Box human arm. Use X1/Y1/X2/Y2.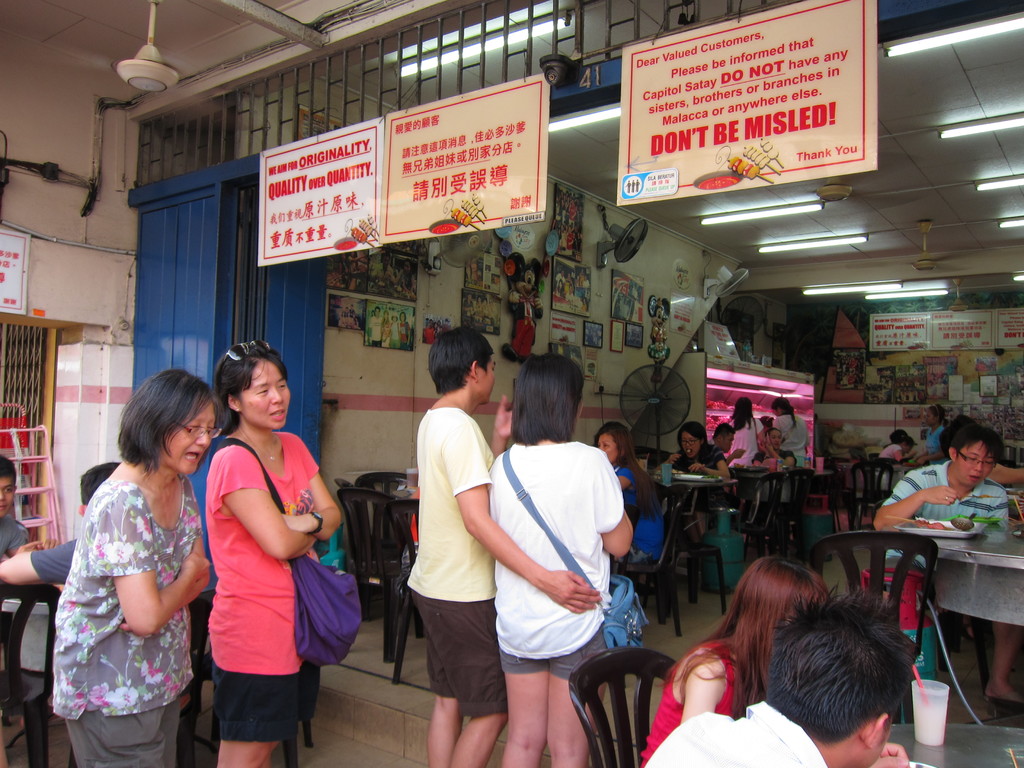
616/461/640/491.
